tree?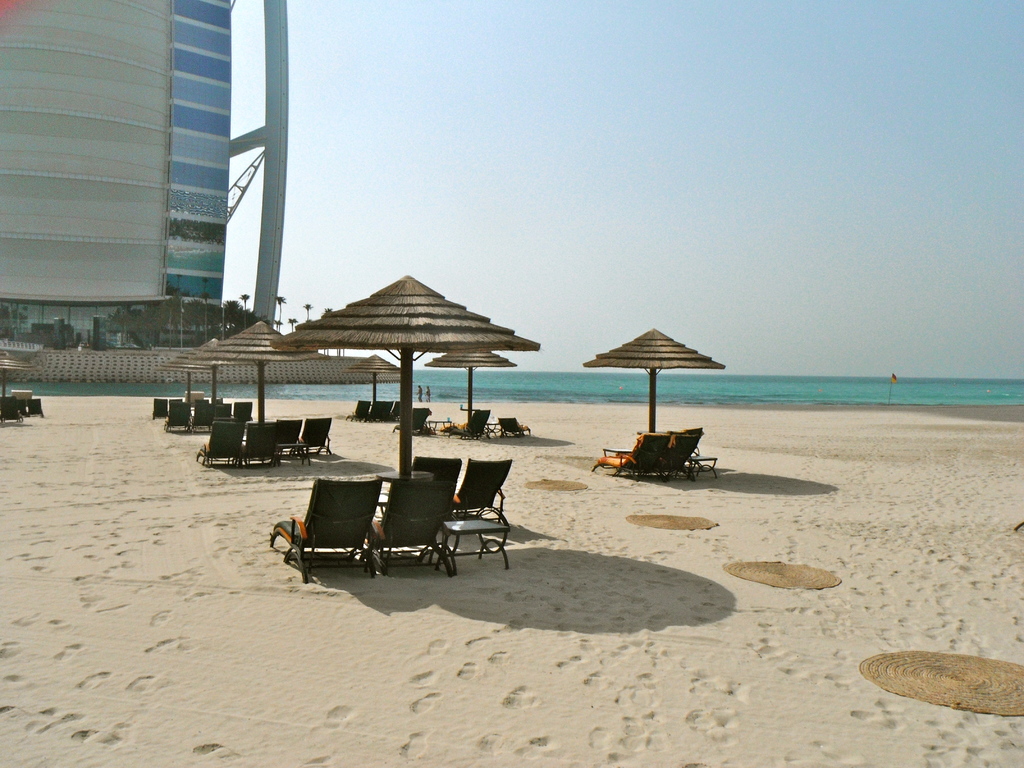
crop(298, 301, 309, 325)
